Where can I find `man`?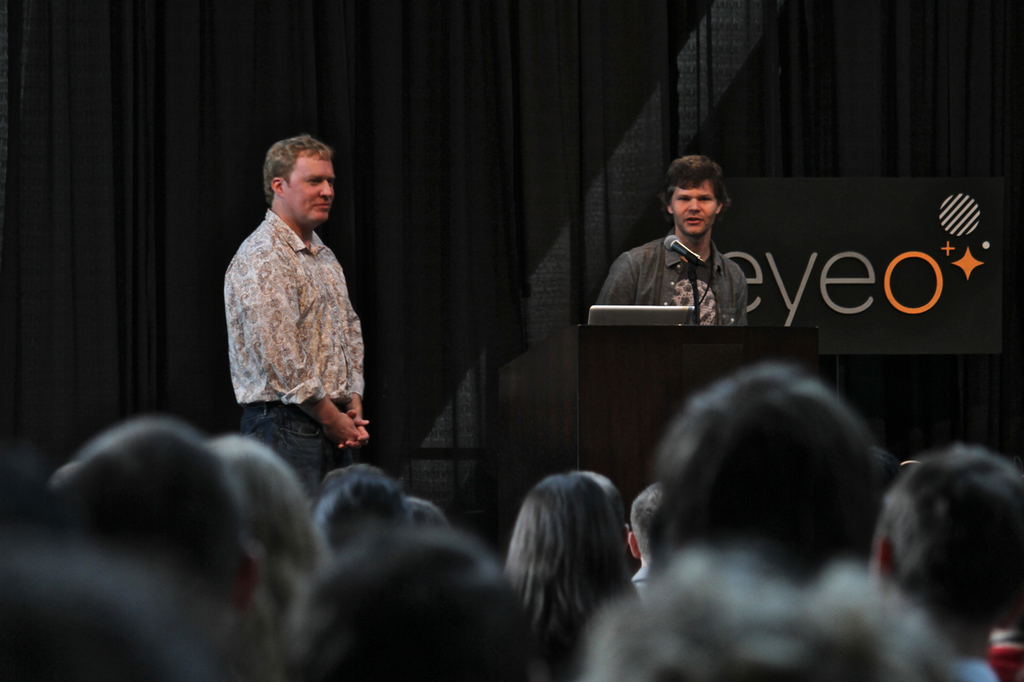
You can find it at [left=649, top=370, right=890, bottom=581].
